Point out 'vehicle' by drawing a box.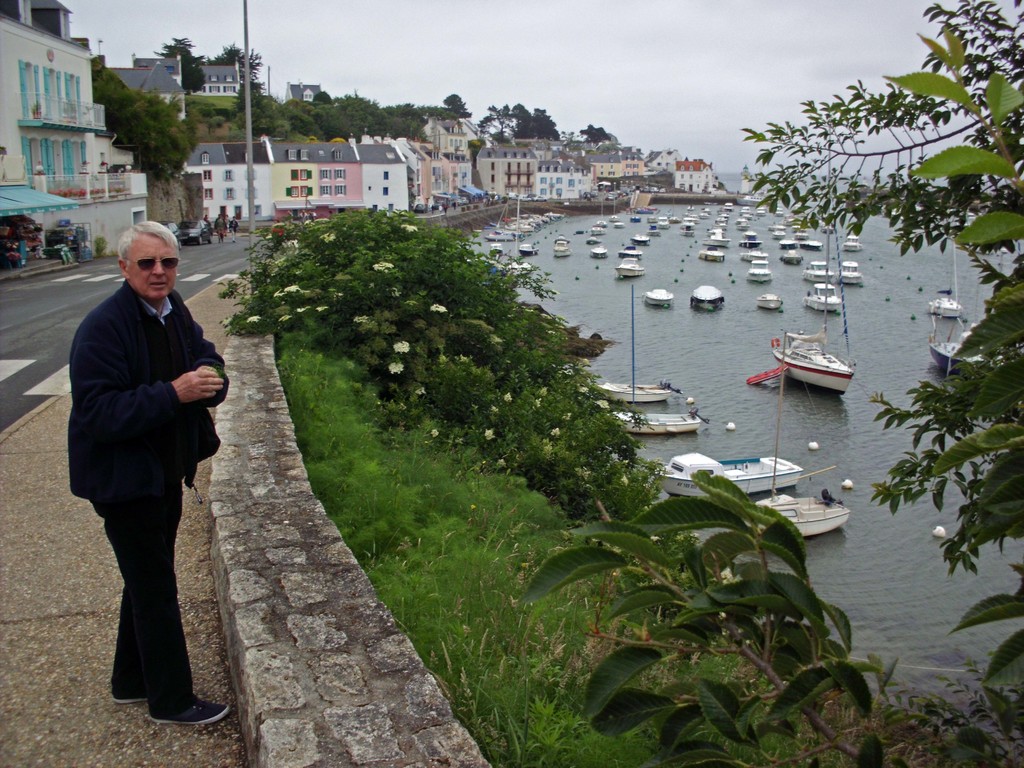
left=800, top=284, right=840, bottom=311.
